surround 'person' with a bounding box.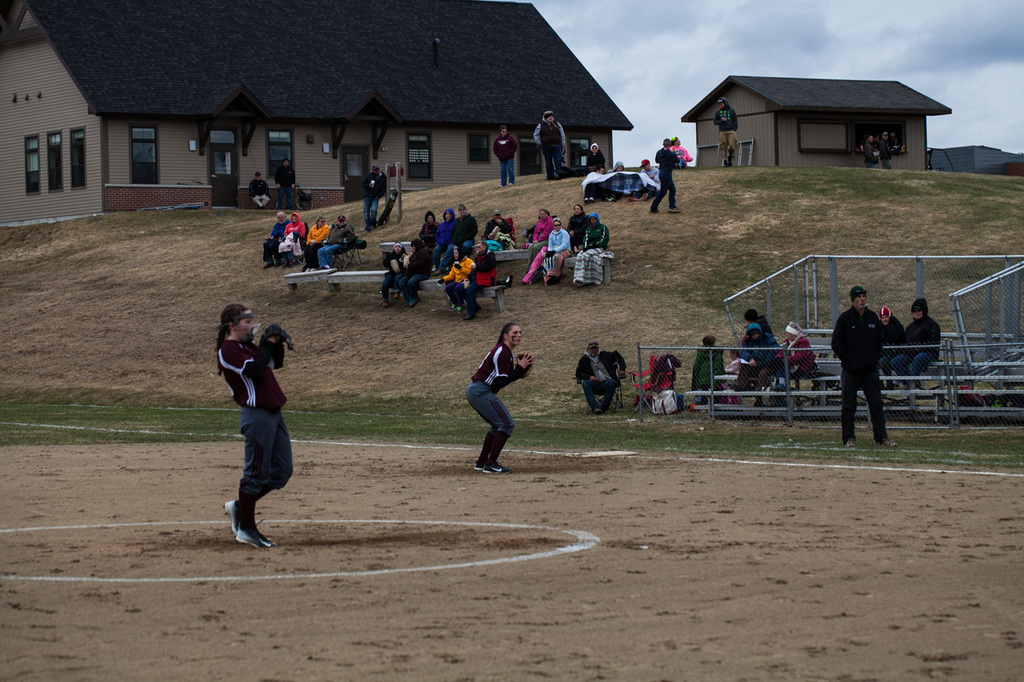
<bbox>208, 308, 282, 556</bbox>.
